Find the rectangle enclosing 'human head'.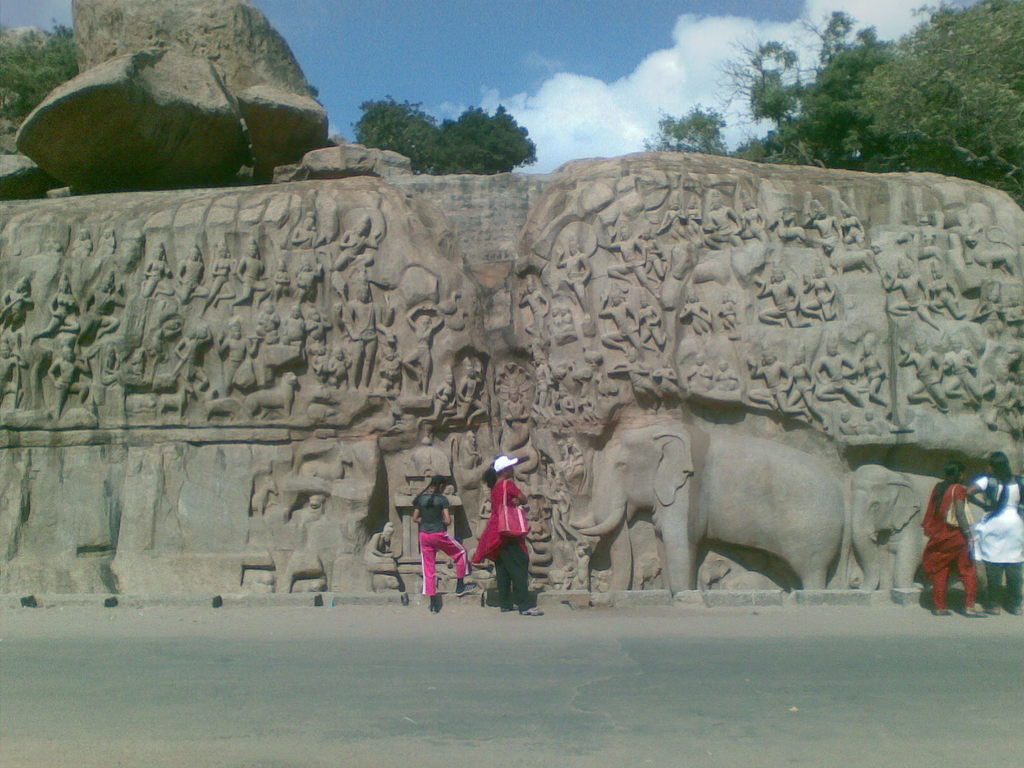
x1=247, y1=244, x2=257, y2=257.
